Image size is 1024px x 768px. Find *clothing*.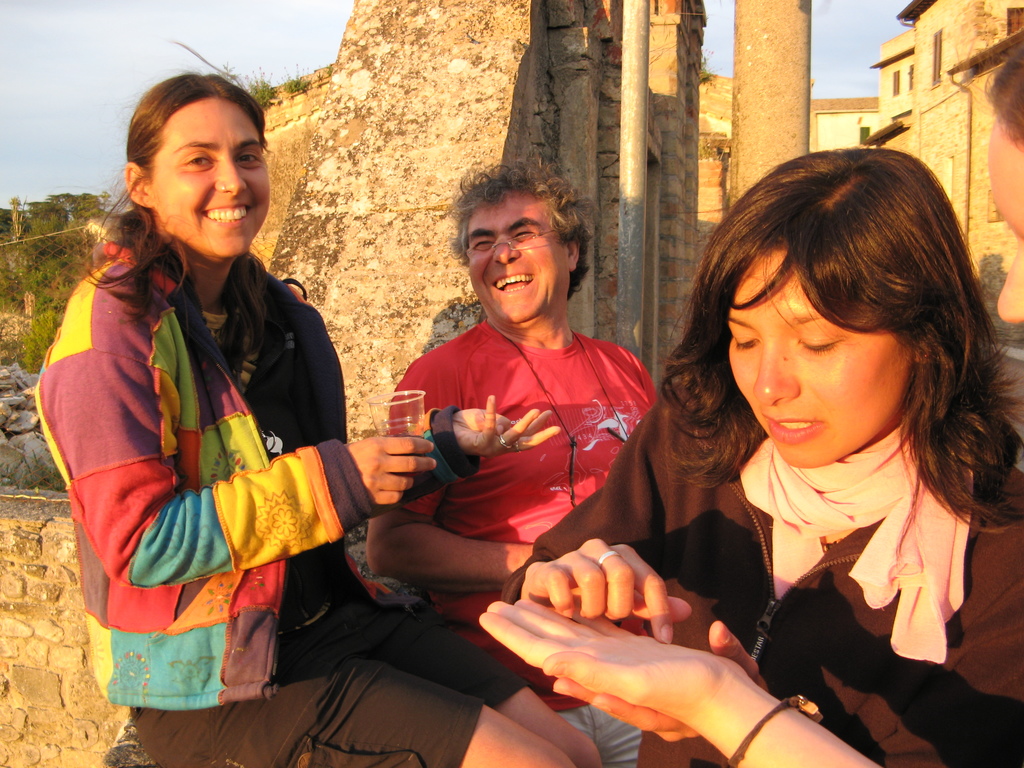
[left=35, top=237, right=544, bottom=765].
